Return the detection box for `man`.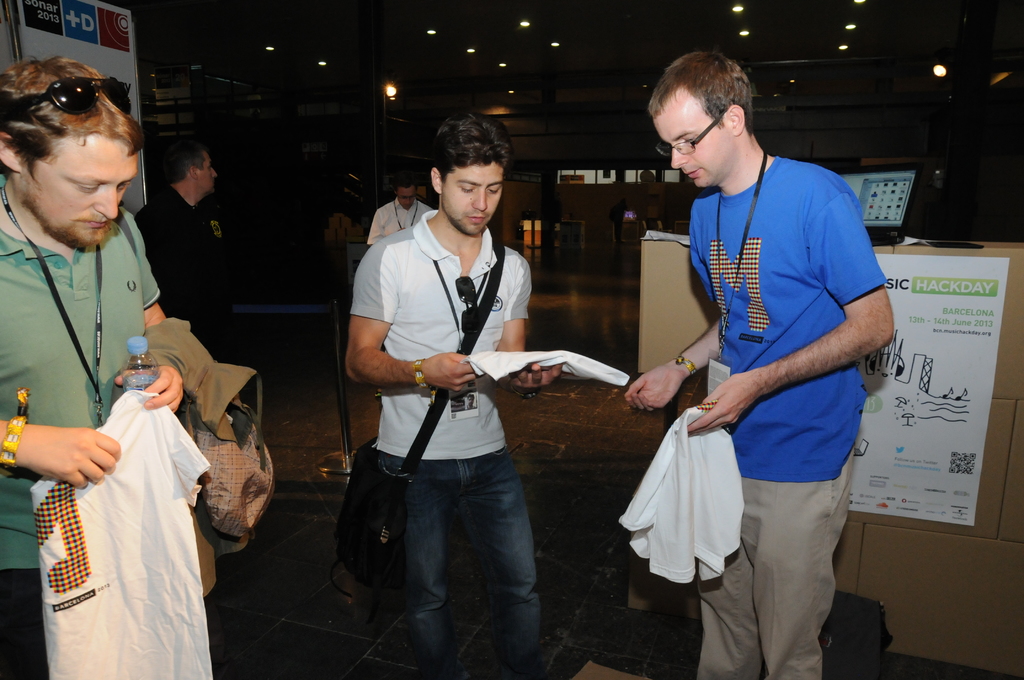
l=623, t=42, r=894, b=679.
